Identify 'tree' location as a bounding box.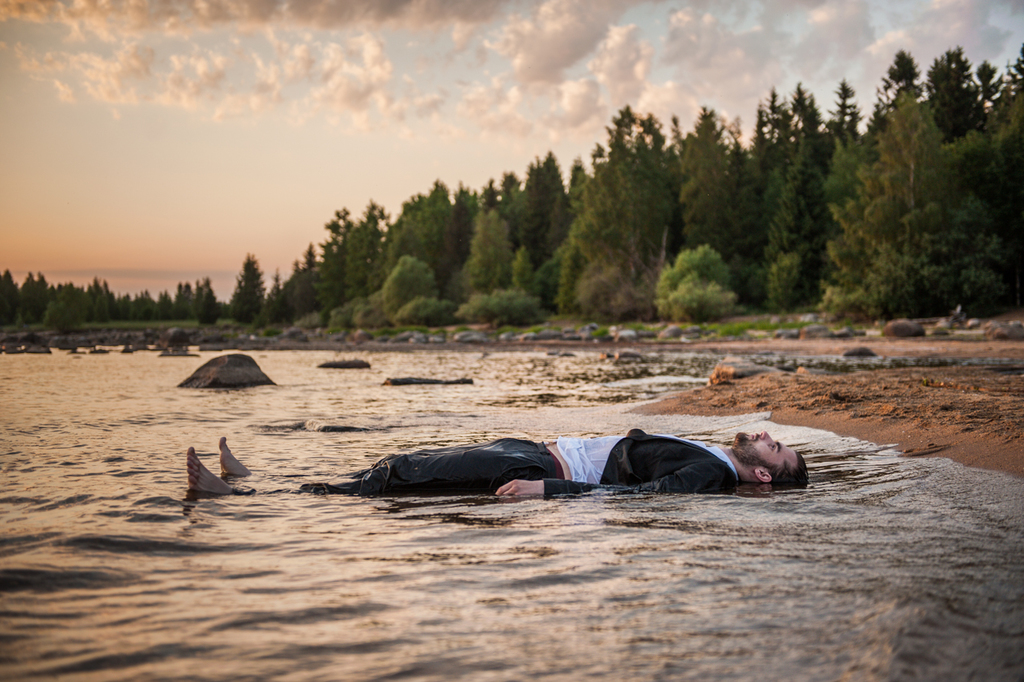
[337,215,358,299].
